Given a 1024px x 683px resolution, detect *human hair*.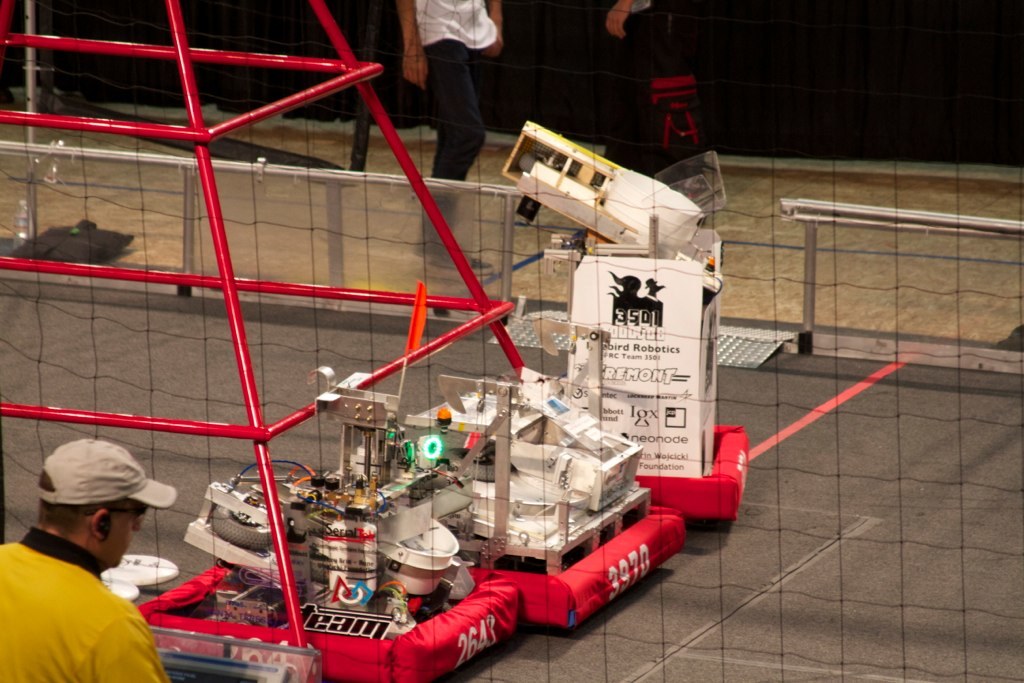
BBox(42, 465, 124, 536).
